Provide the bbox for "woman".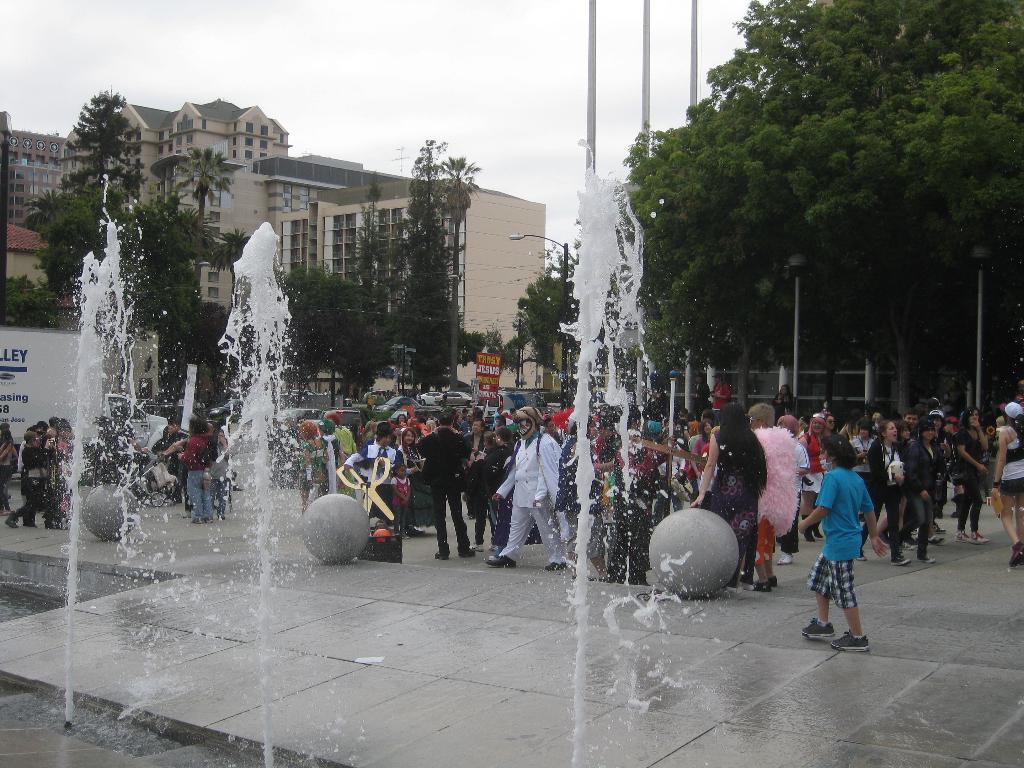
x1=858 y1=421 x2=911 y2=564.
